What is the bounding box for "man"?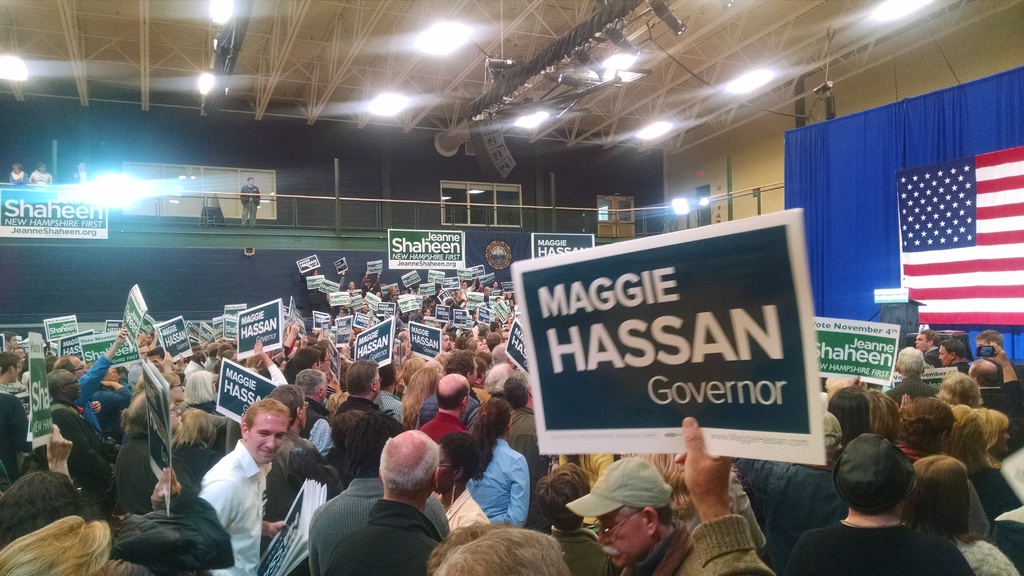
291,346,325,372.
